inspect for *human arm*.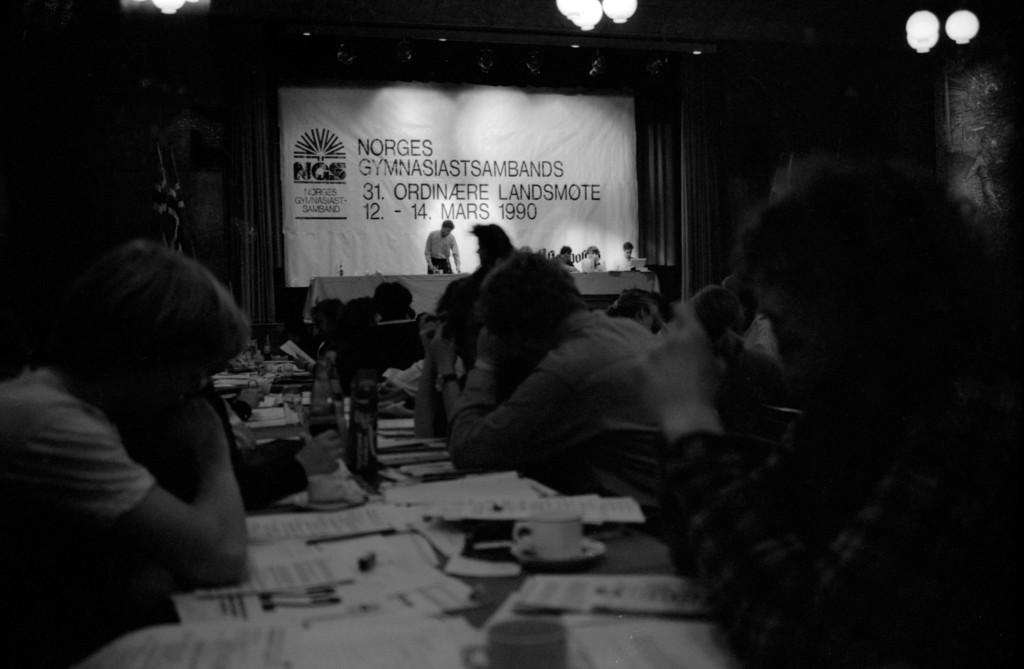
Inspection: <box>90,361,241,597</box>.
